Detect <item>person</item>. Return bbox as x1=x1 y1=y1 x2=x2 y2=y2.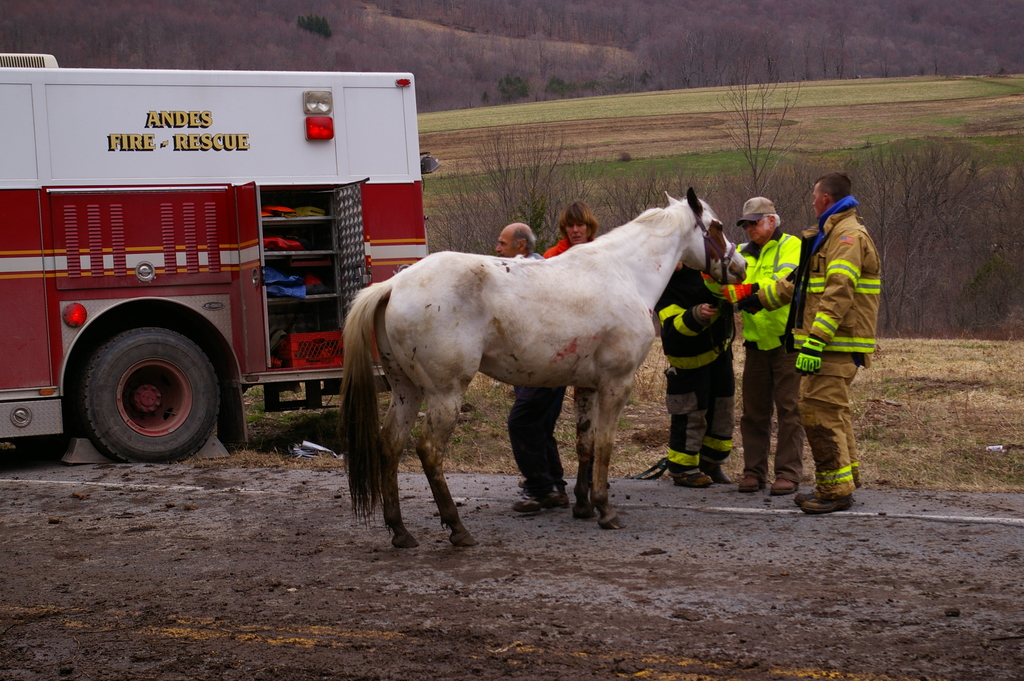
x1=490 y1=221 x2=569 y2=518.
